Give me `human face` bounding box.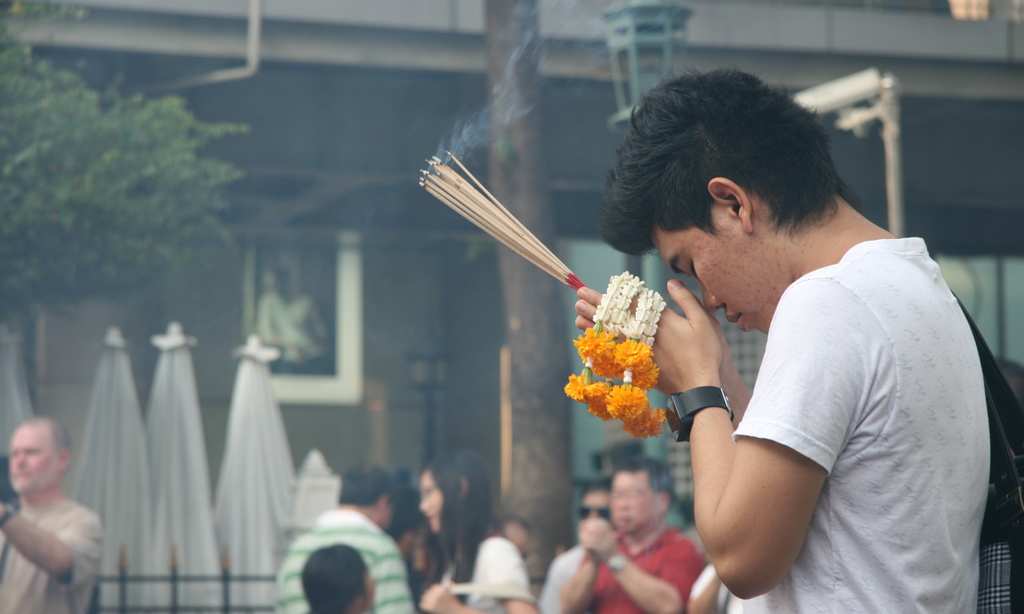
pyautogui.locateOnScreen(410, 475, 444, 535).
